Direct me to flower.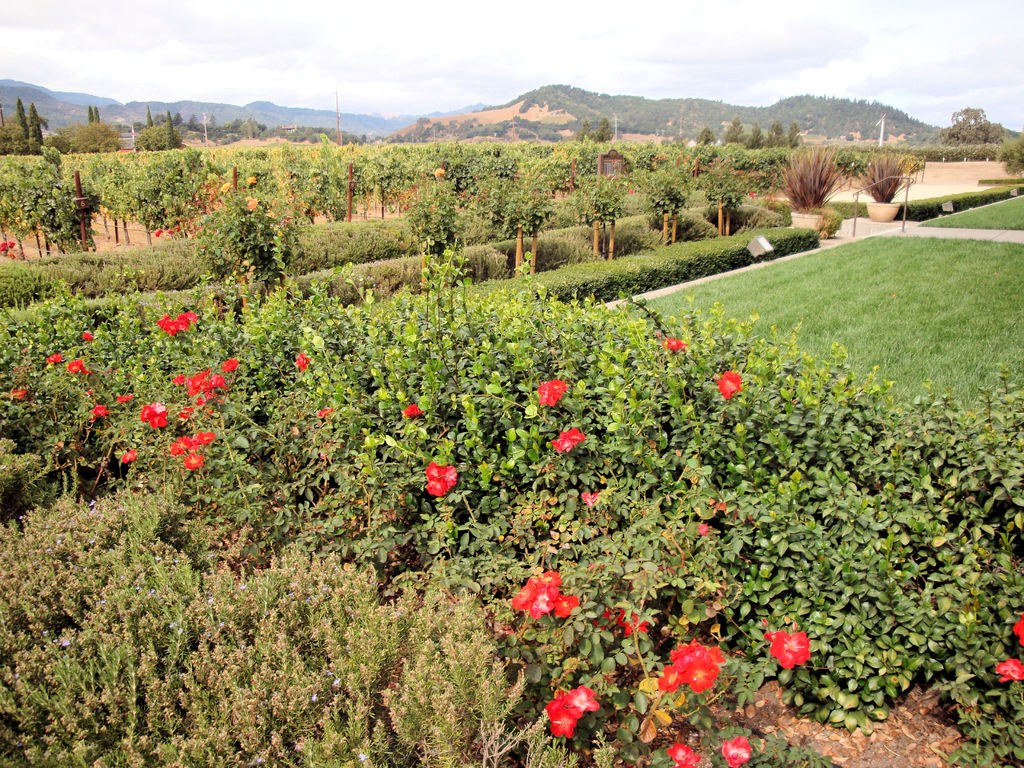
Direction: bbox=(115, 393, 132, 403).
